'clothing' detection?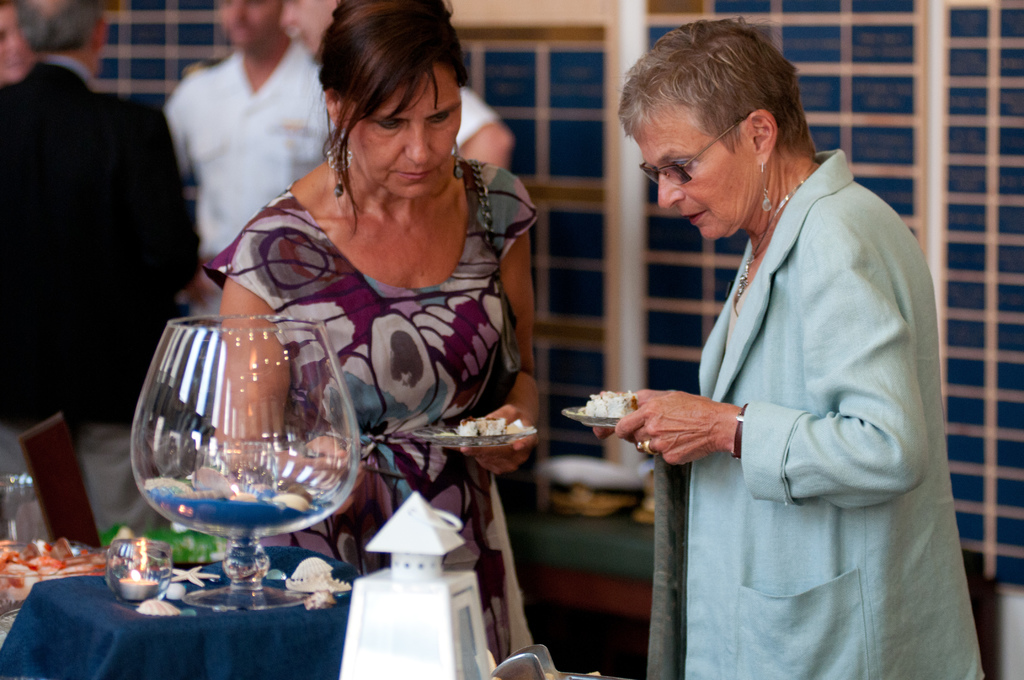
pyautogui.locateOnScreen(454, 83, 502, 158)
